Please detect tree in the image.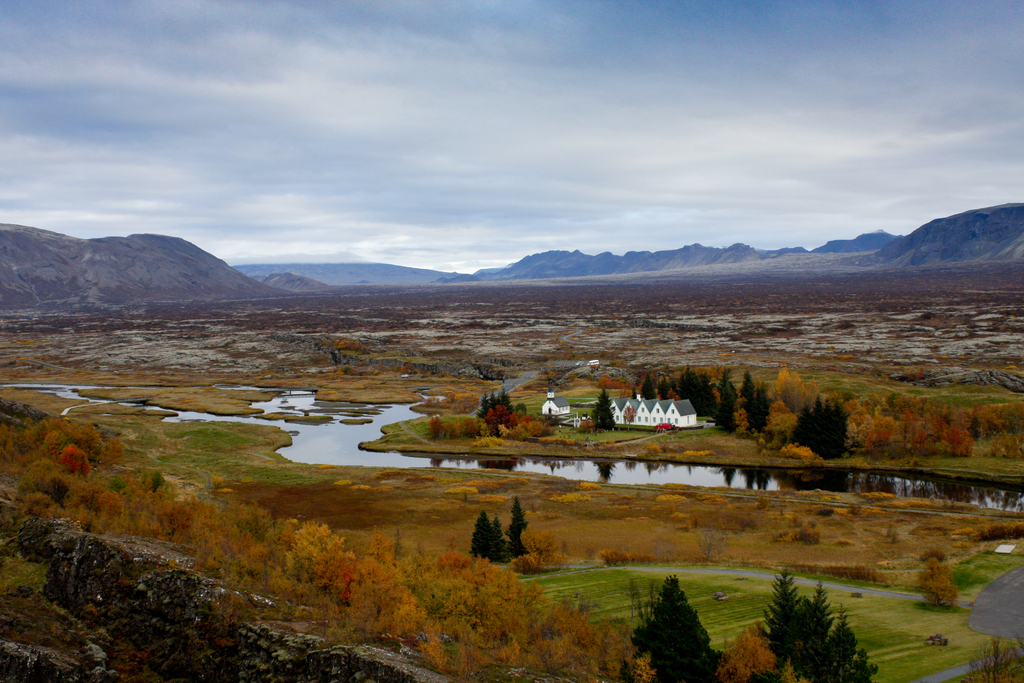
region(965, 624, 1020, 682).
